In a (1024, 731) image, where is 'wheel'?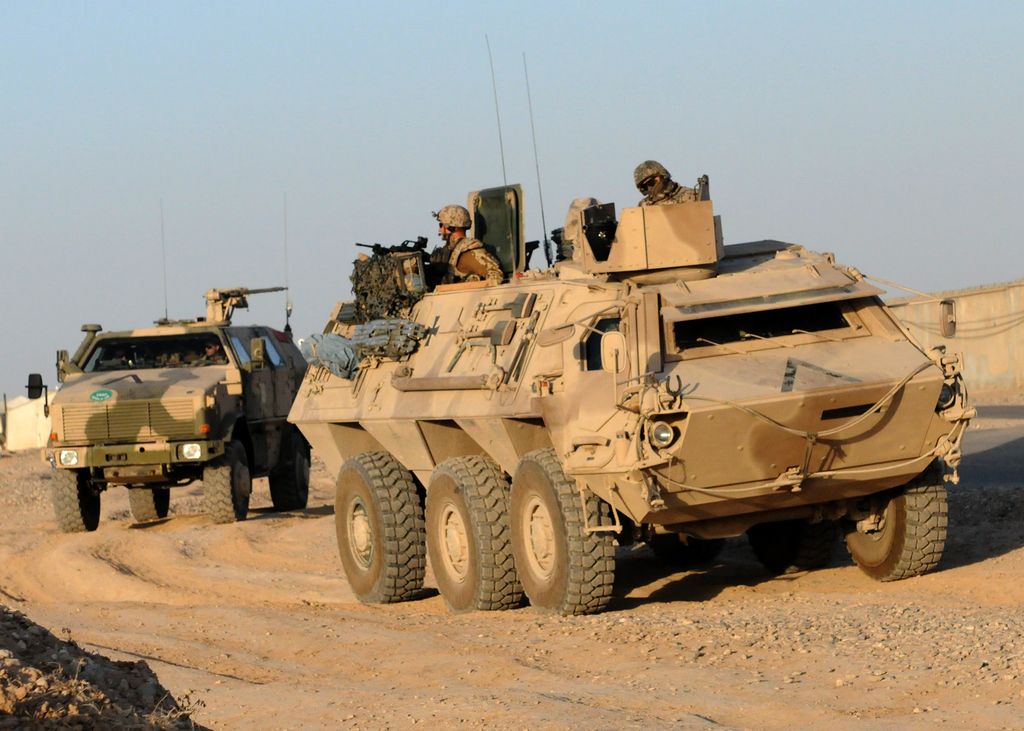
locate(269, 437, 310, 512).
